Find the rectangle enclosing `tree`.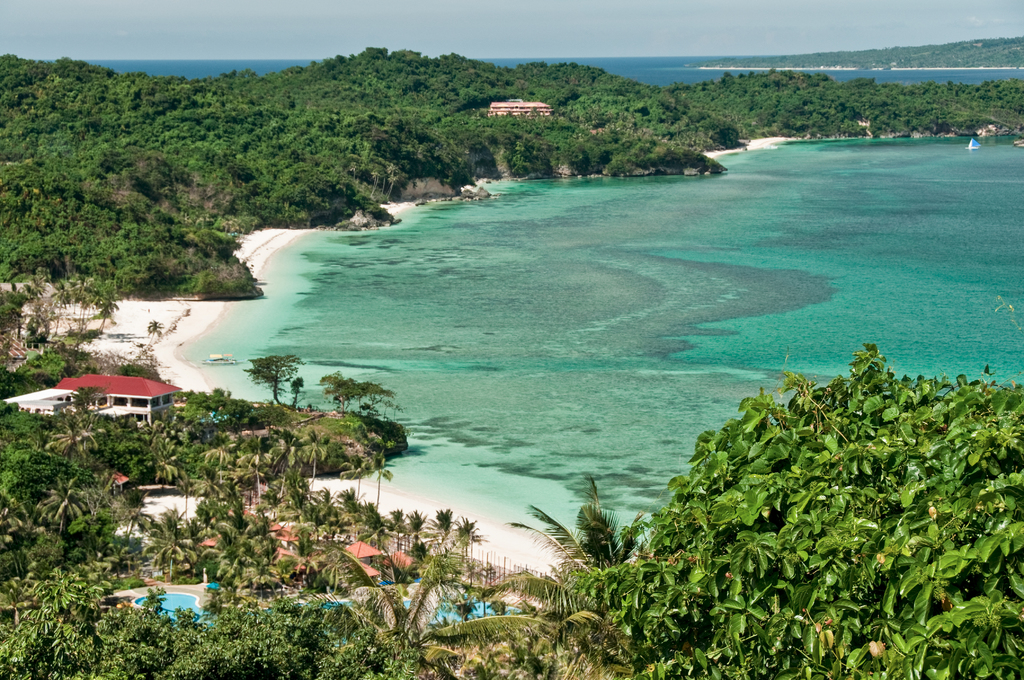
[79, 279, 99, 337].
